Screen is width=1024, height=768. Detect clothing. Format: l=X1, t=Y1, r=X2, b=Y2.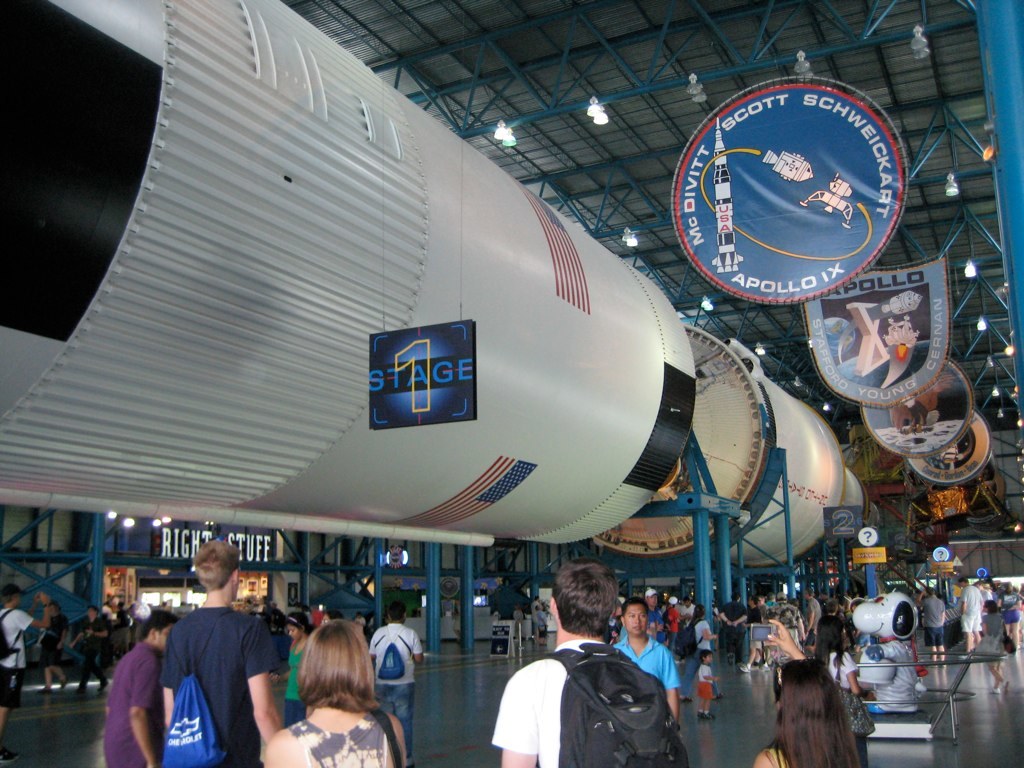
l=103, t=645, r=163, b=767.
